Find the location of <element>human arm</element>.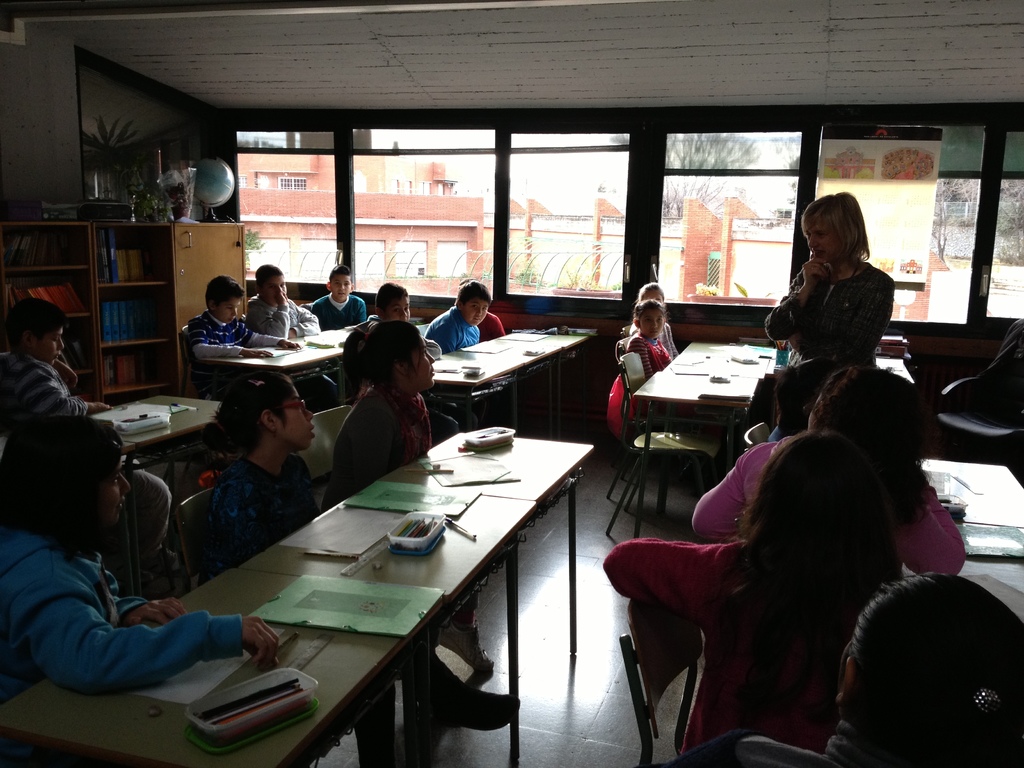
Location: x1=30 y1=536 x2=255 y2=710.
